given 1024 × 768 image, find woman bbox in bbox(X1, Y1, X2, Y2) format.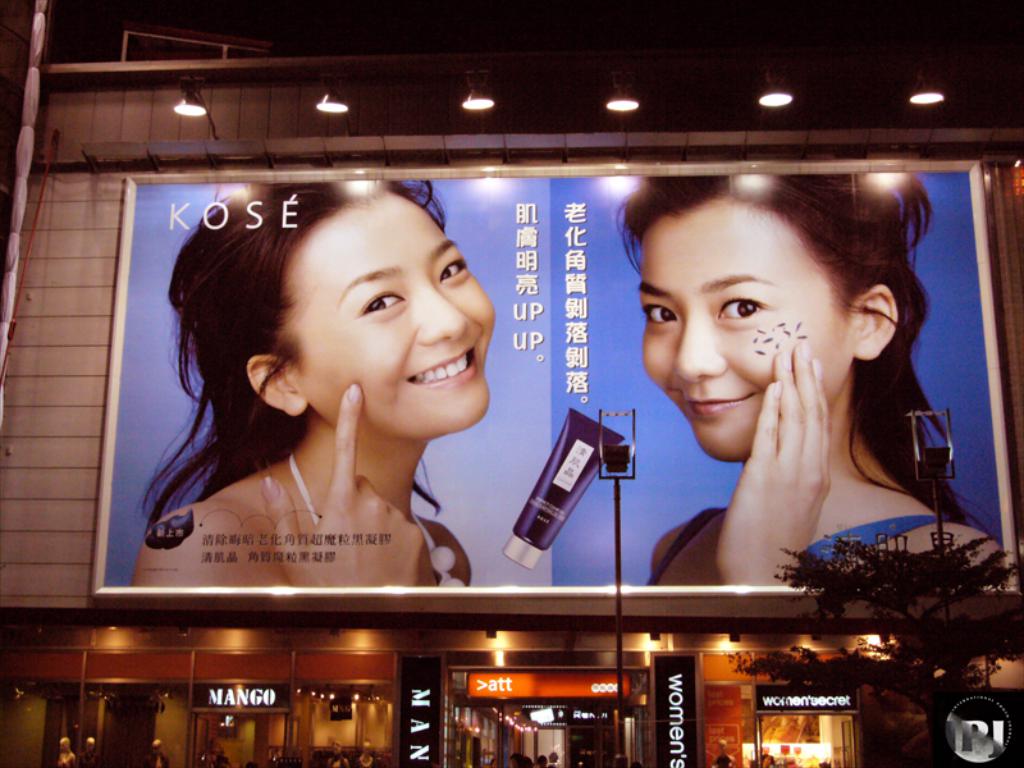
bbox(617, 173, 1005, 586).
